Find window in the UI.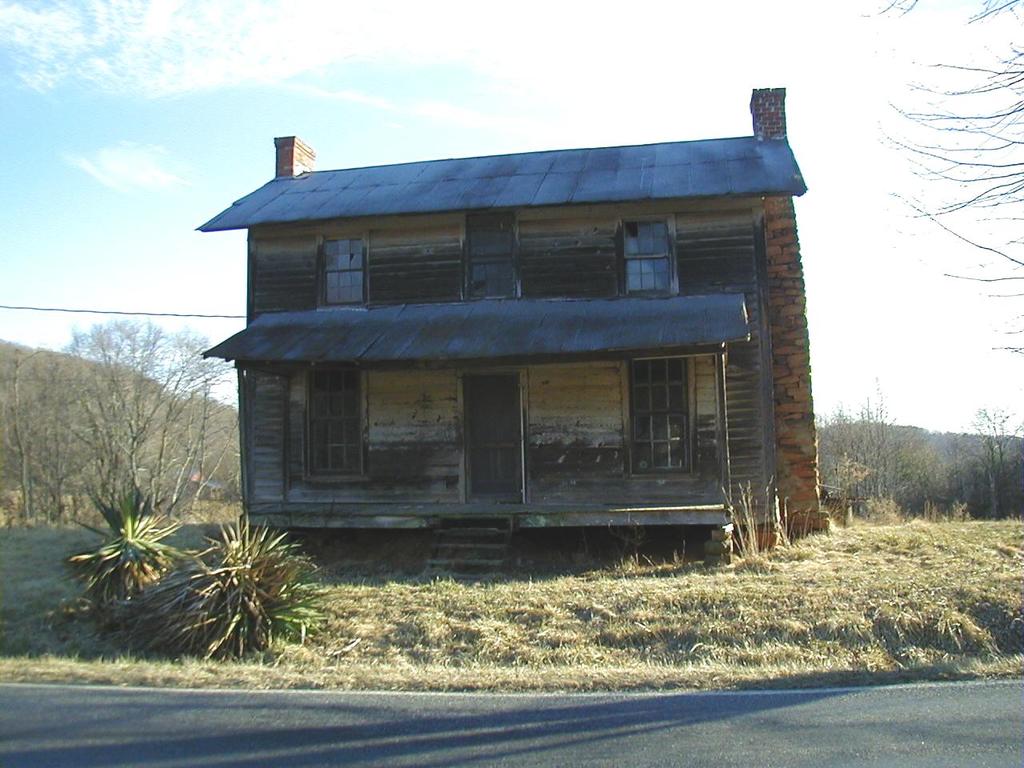
UI element at box(629, 338, 698, 493).
